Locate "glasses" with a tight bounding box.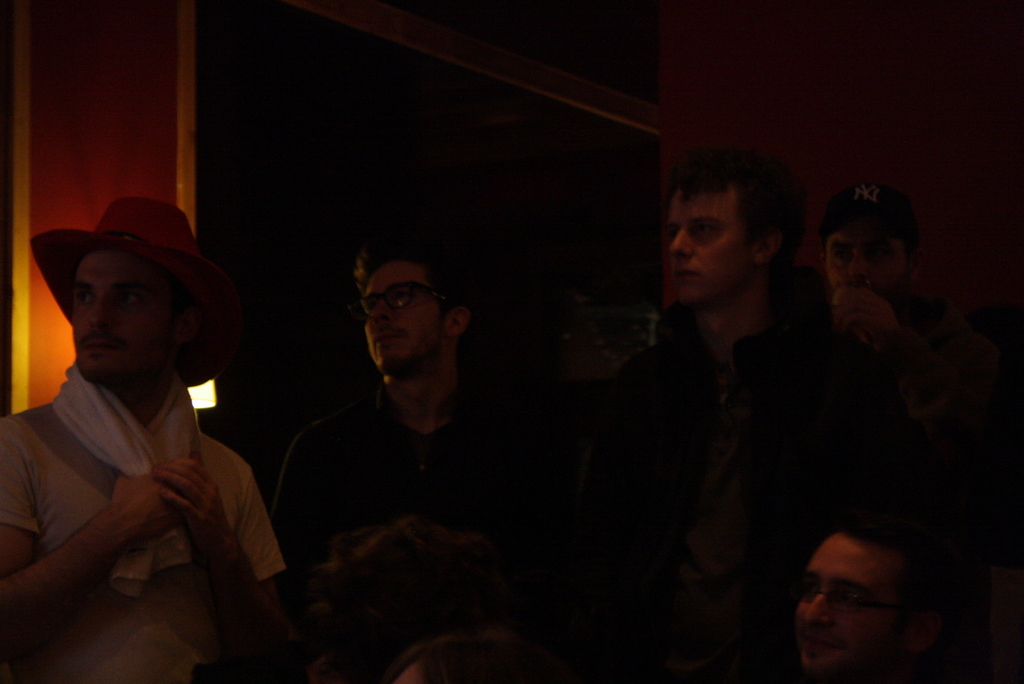
crop(345, 282, 457, 309).
